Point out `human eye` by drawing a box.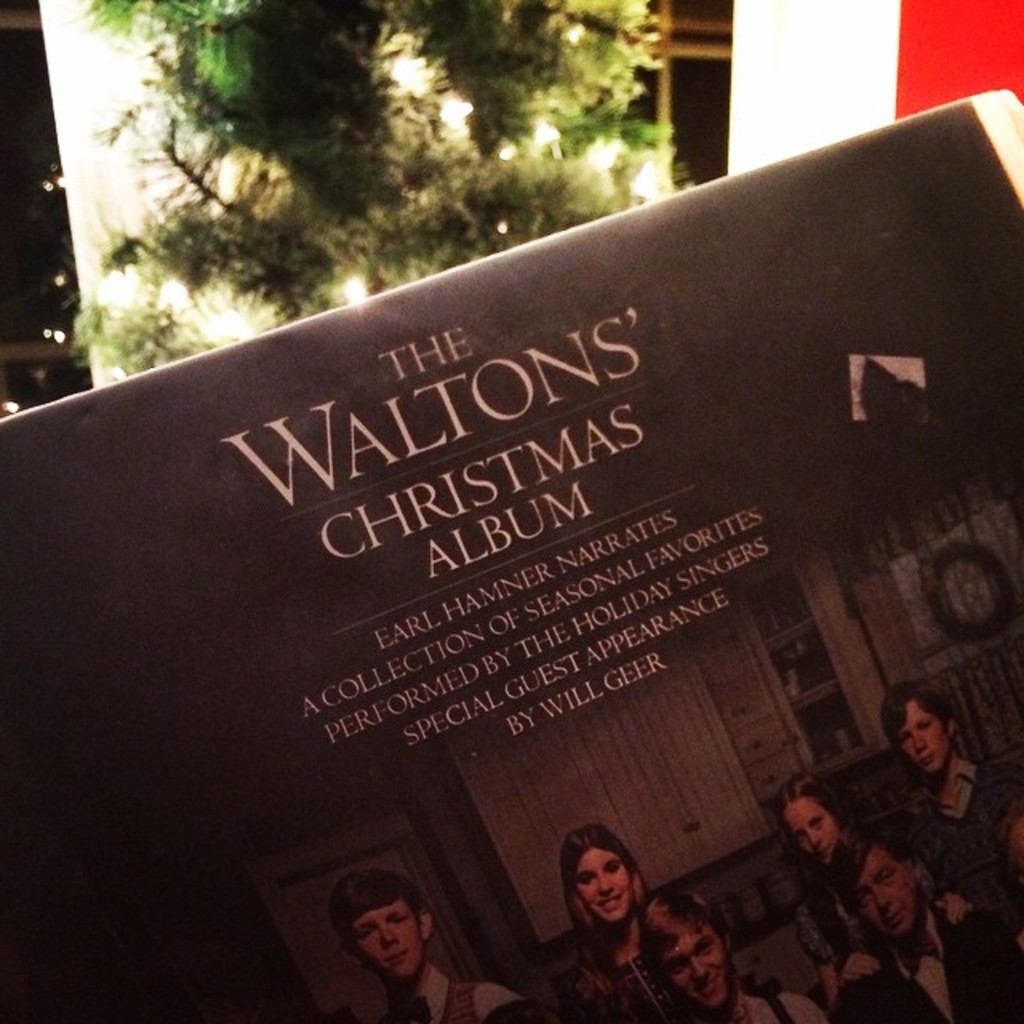
[667,955,686,973].
